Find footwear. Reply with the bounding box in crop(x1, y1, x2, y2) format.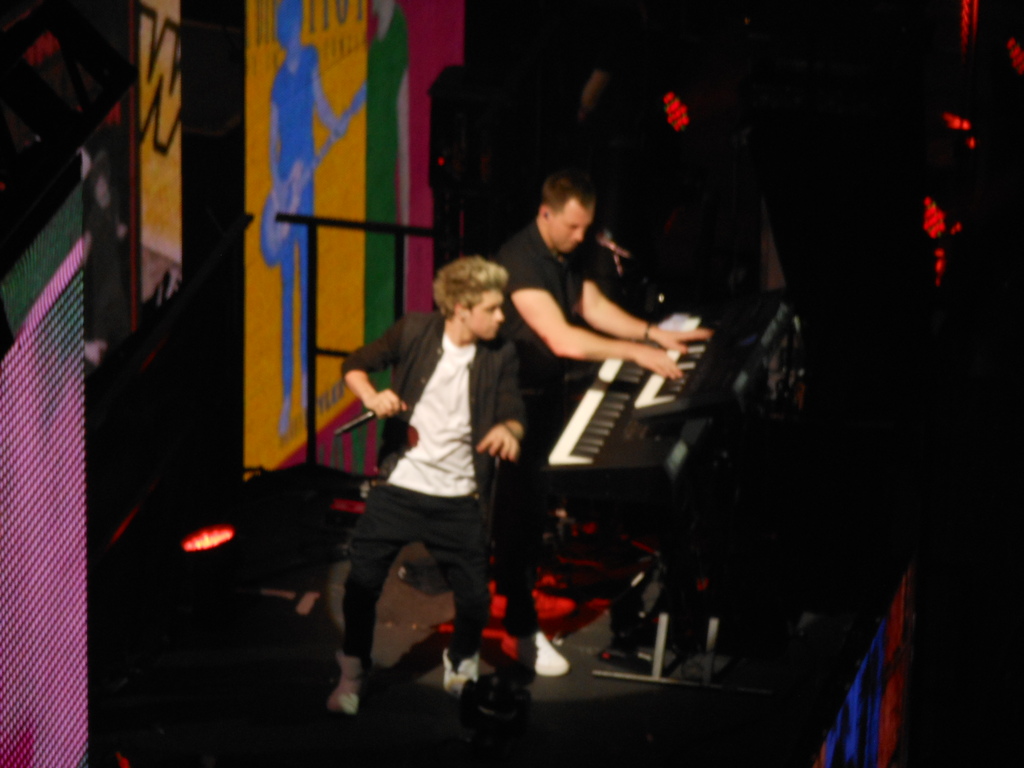
crop(501, 631, 569, 682).
